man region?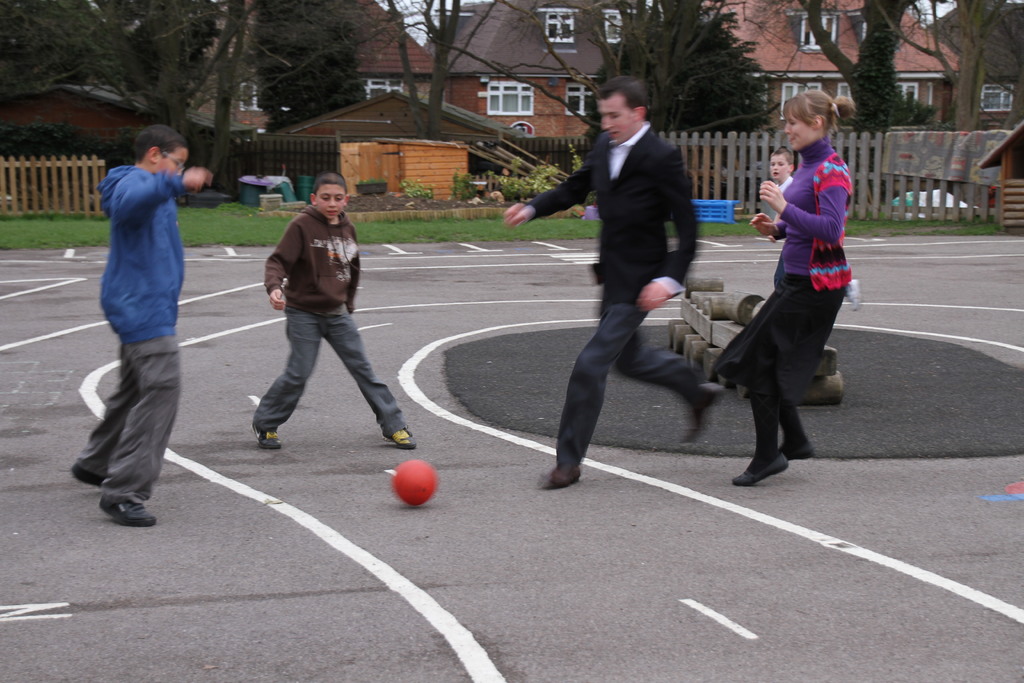
rect(531, 81, 729, 470)
